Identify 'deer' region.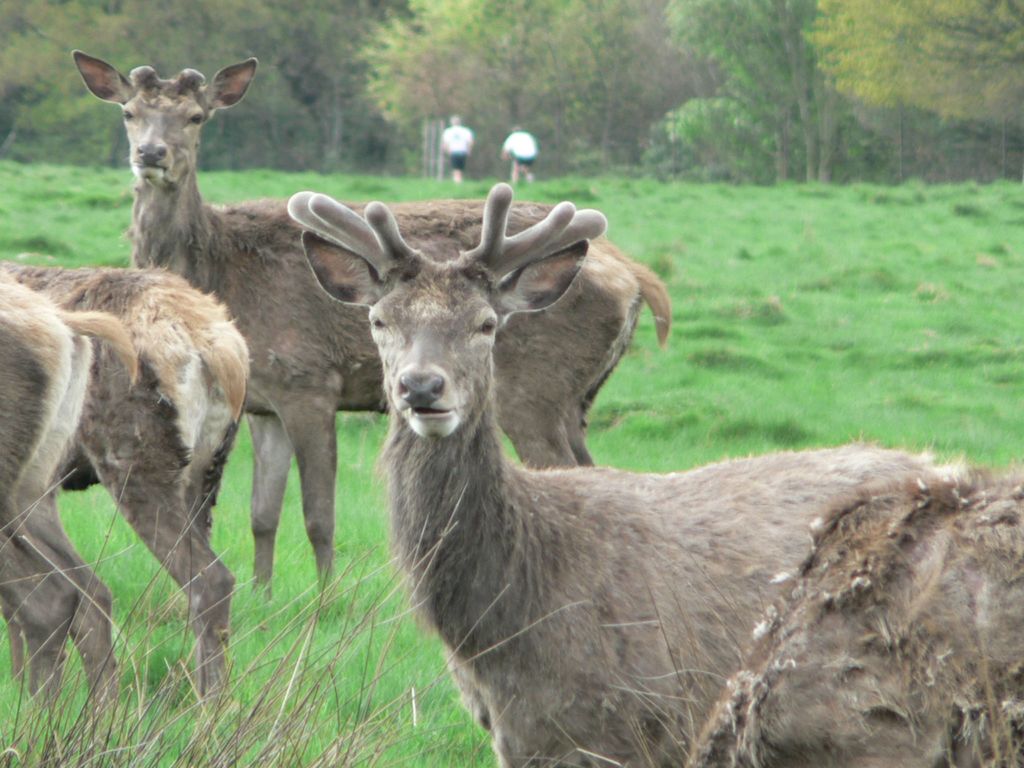
Region: x1=291 y1=191 x2=968 y2=765.
